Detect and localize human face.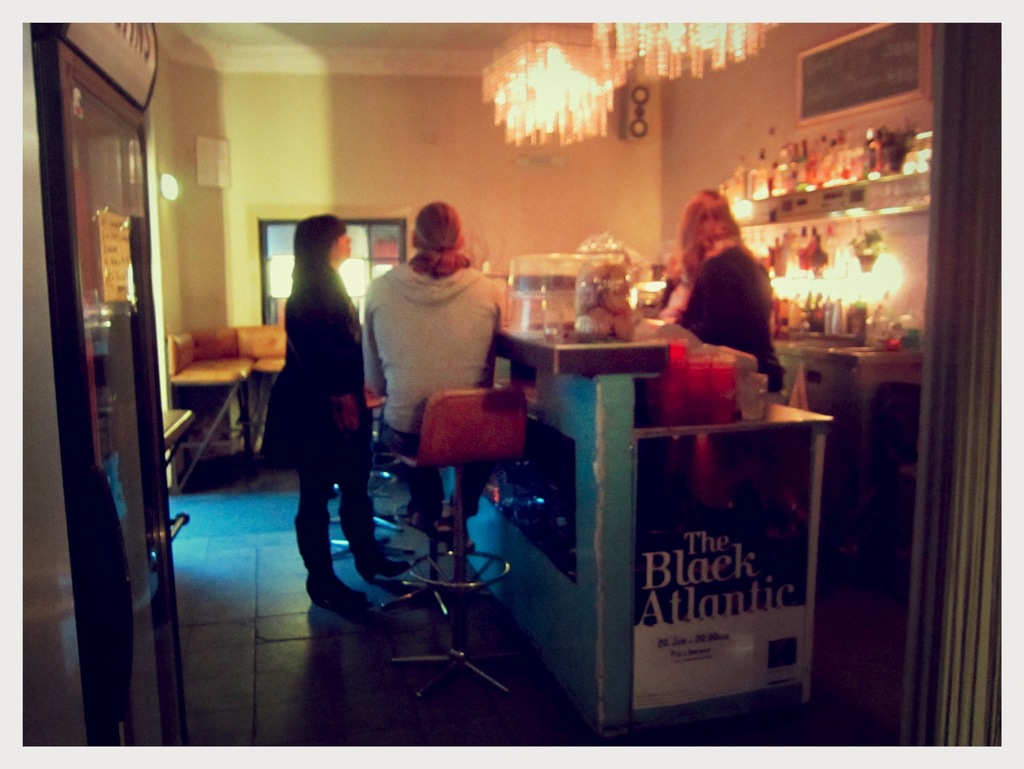
Localized at <region>337, 233, 351, 263</region>.
